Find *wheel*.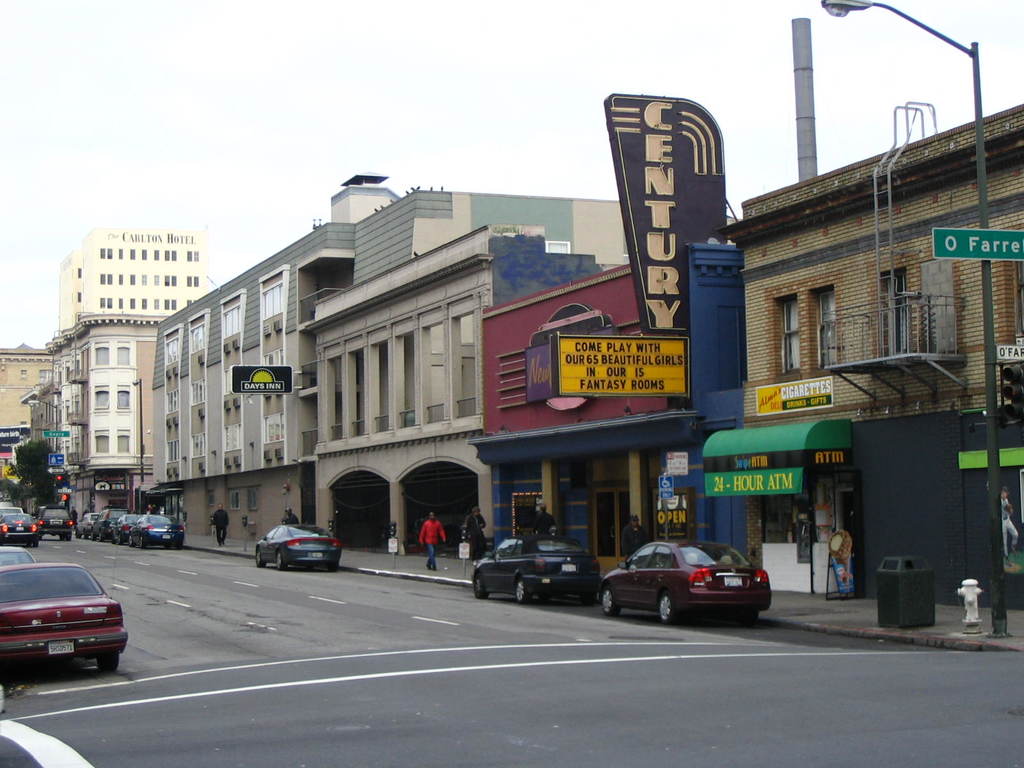
x1=67, y1=538, x2=70, y2=540.
